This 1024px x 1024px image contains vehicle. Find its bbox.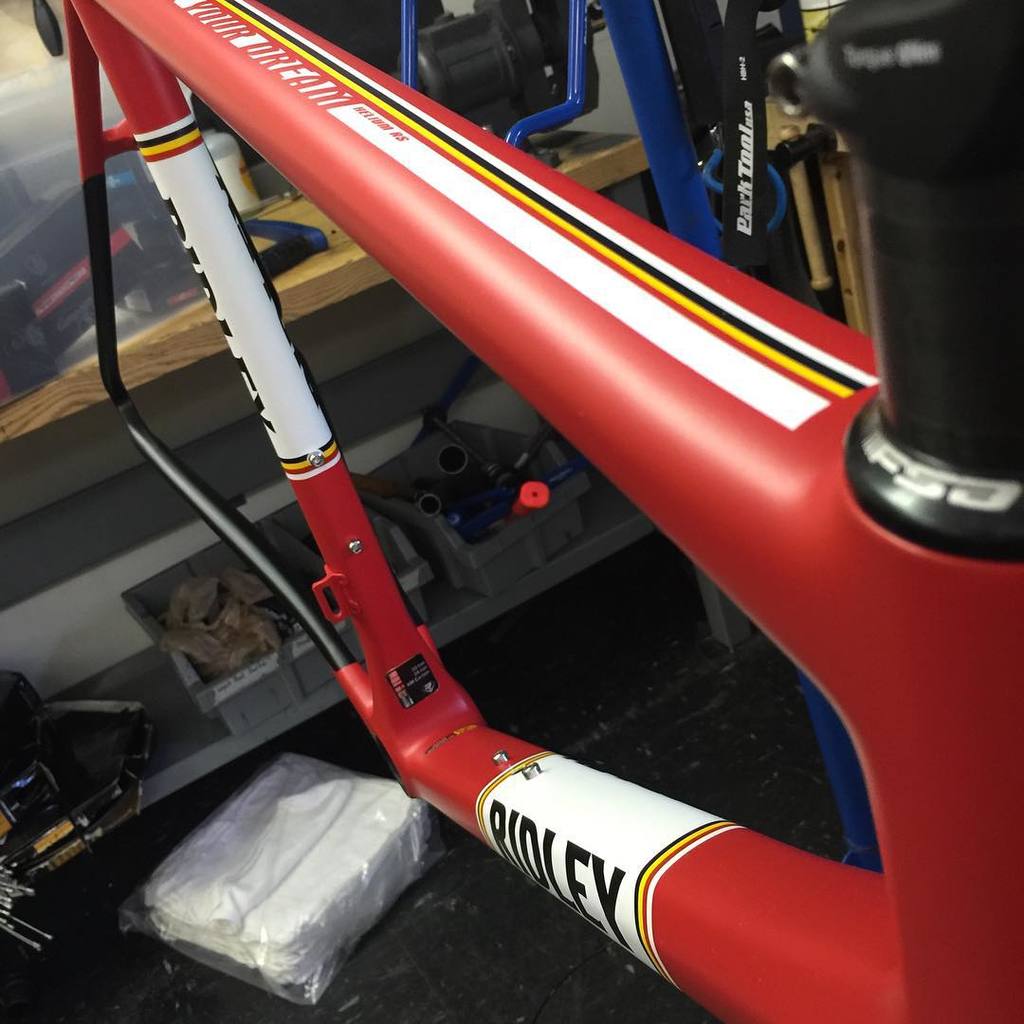
pyautogui.locateOnScreen(40, 0, 1023, 1023).
